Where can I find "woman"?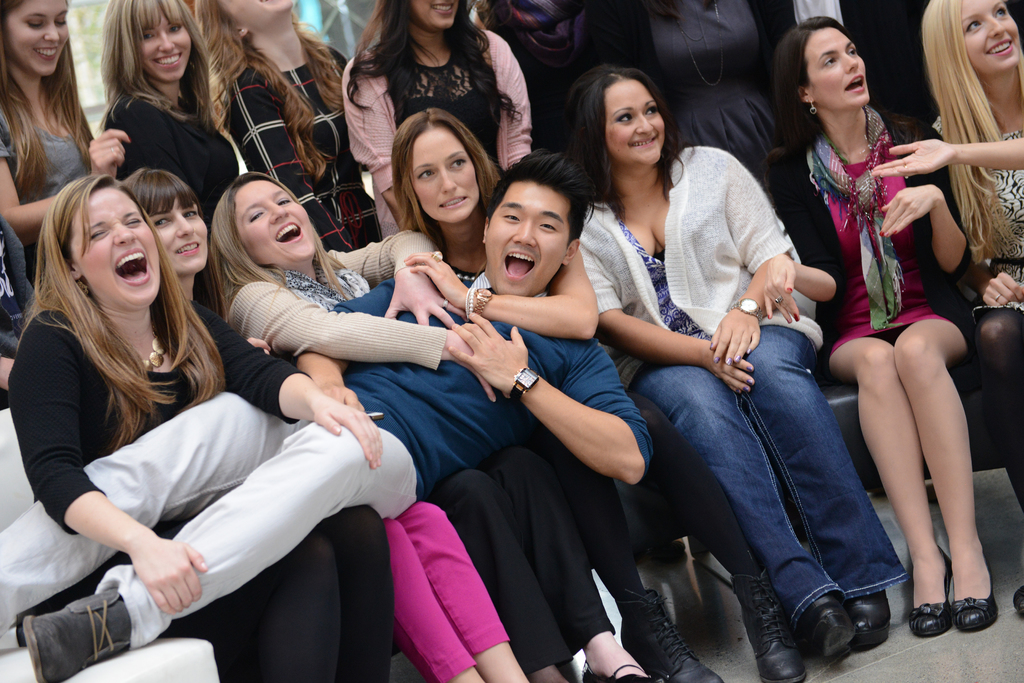
You can find it at rect(396, 106, 721, 682).
